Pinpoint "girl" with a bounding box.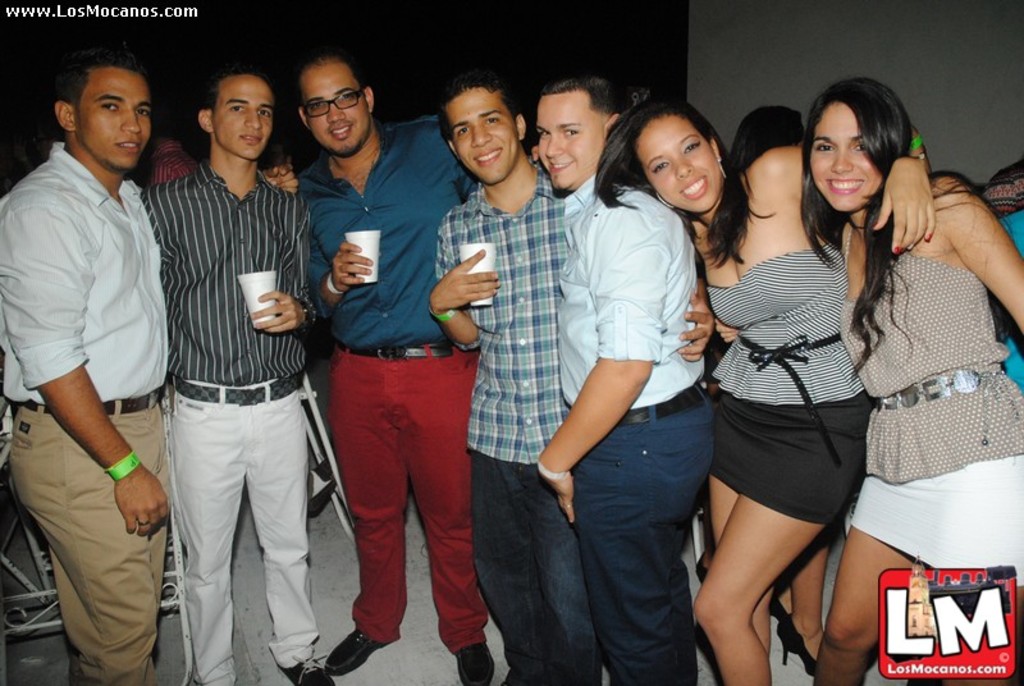
Rect(708, 70, 1023, 685).
